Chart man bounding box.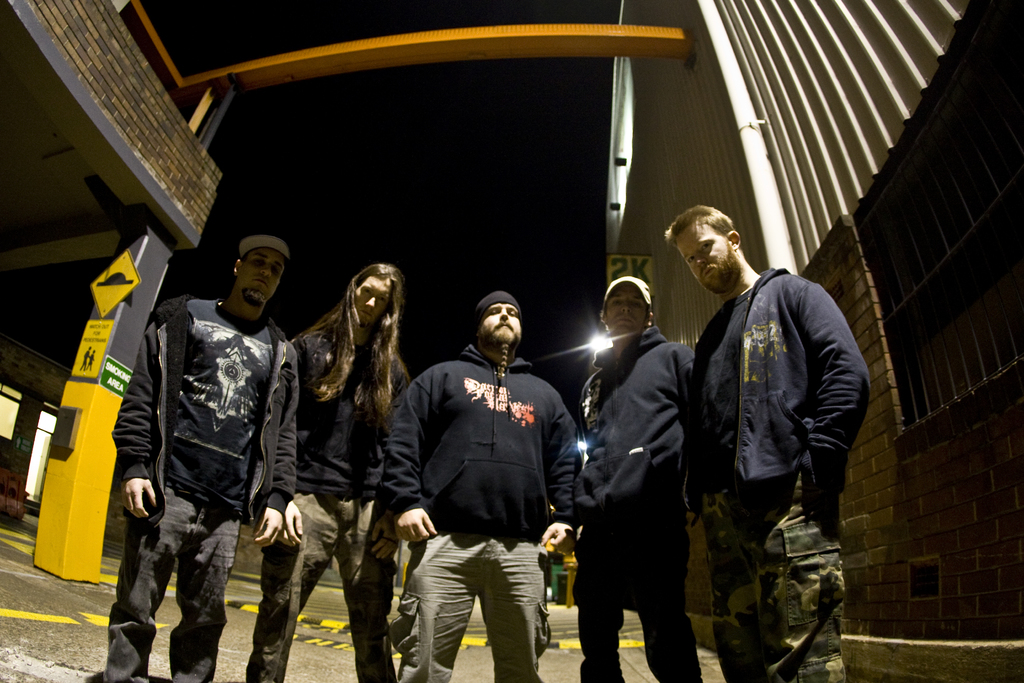
Charted: BBox(94, 236, 299, 682).
